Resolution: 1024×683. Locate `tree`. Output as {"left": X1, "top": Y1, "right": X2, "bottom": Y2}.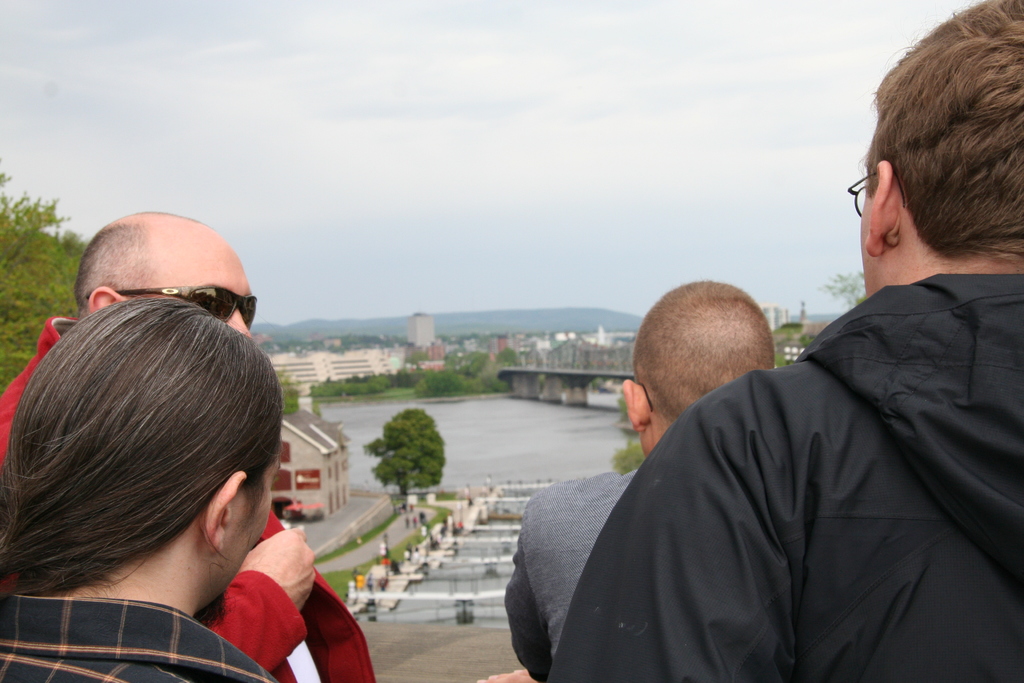
{"left": 771, "top": 321, "right": 819, "bottom": 370}.
